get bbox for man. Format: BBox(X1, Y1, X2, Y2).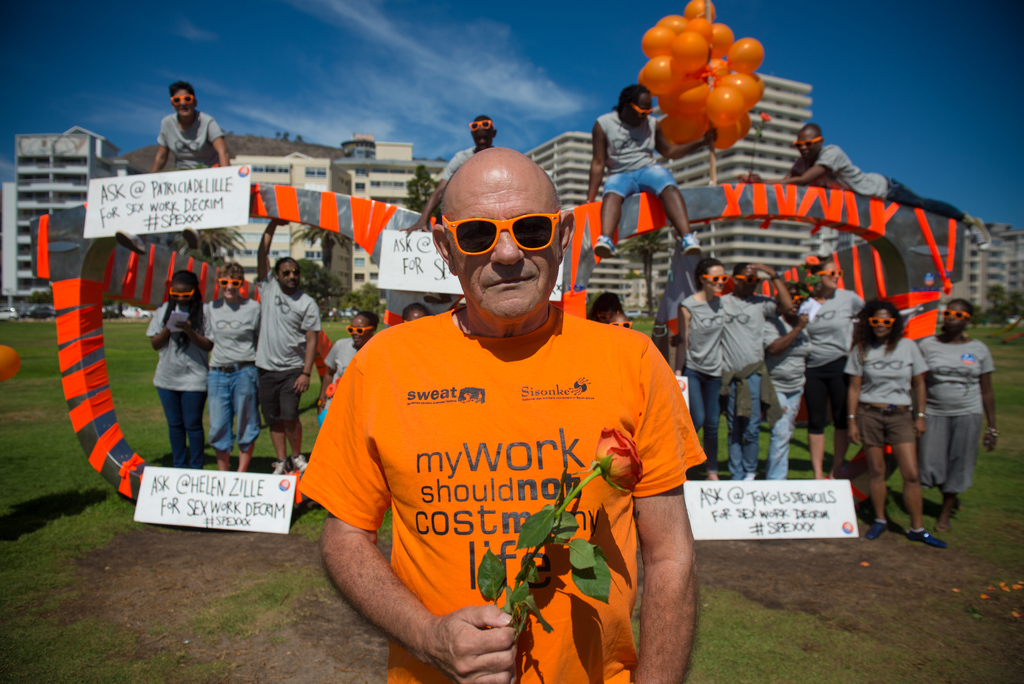
BBox(737, 121, 993, 257).
